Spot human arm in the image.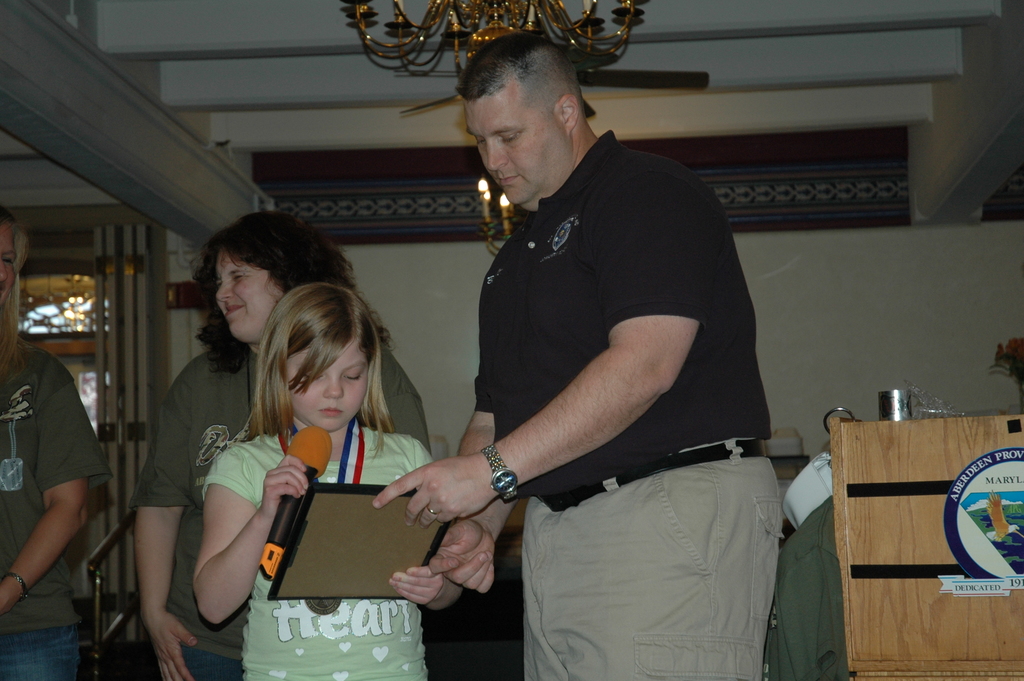
human arm found at l=125, t=369, r=200, b=680.
